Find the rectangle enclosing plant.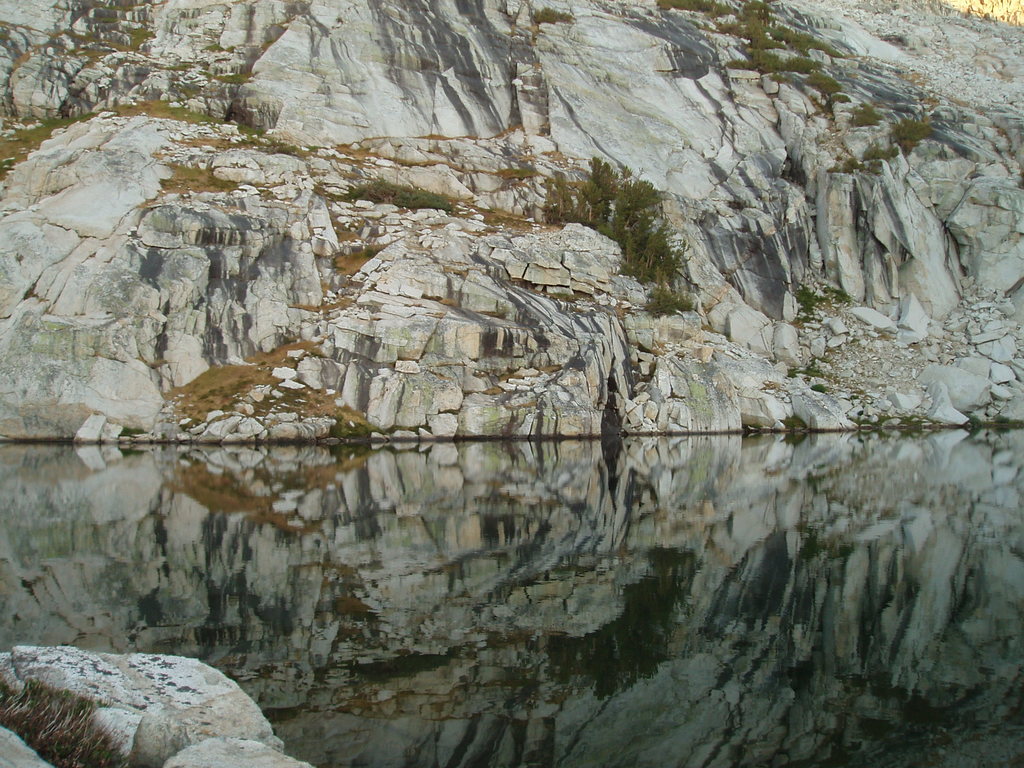
866/147/891/164.
